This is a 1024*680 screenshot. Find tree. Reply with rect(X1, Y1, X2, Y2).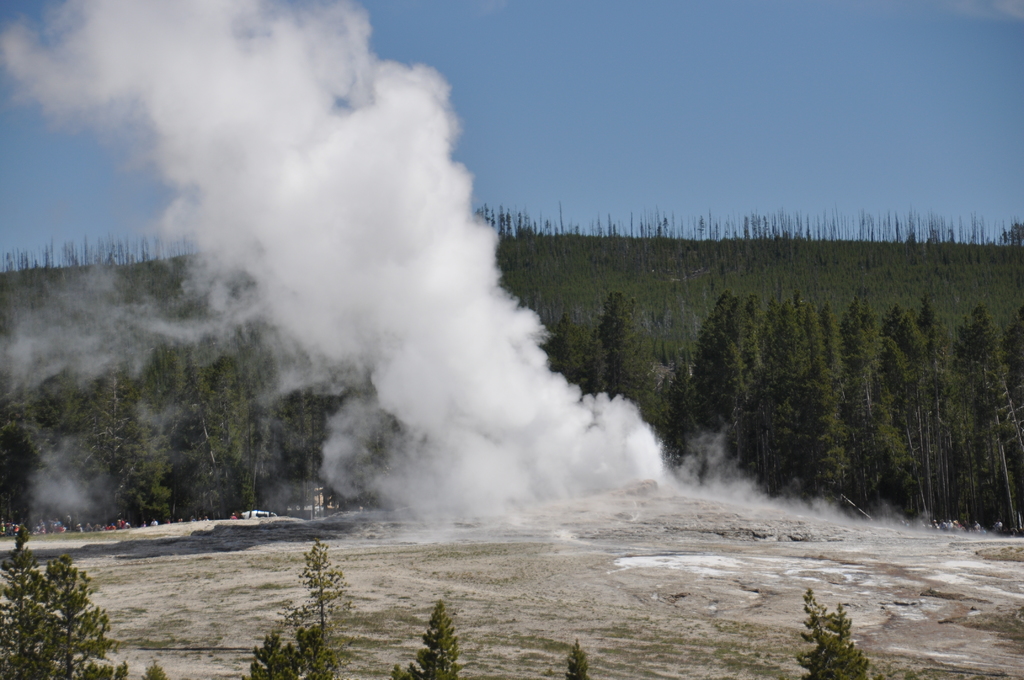
rect(0, 524, 60, 677).
